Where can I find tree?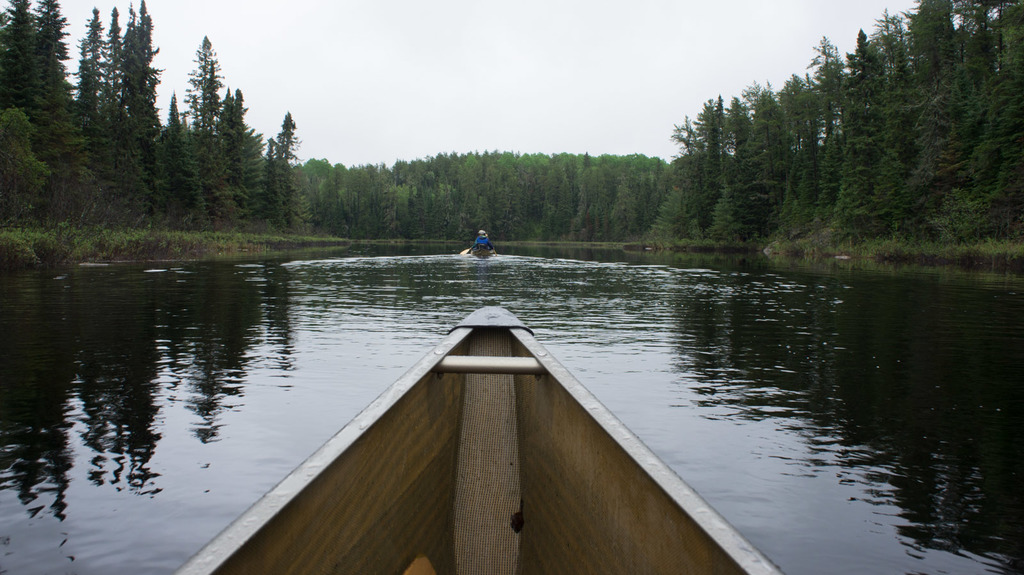
You can find it at locate(67, 13, 159, 207).
